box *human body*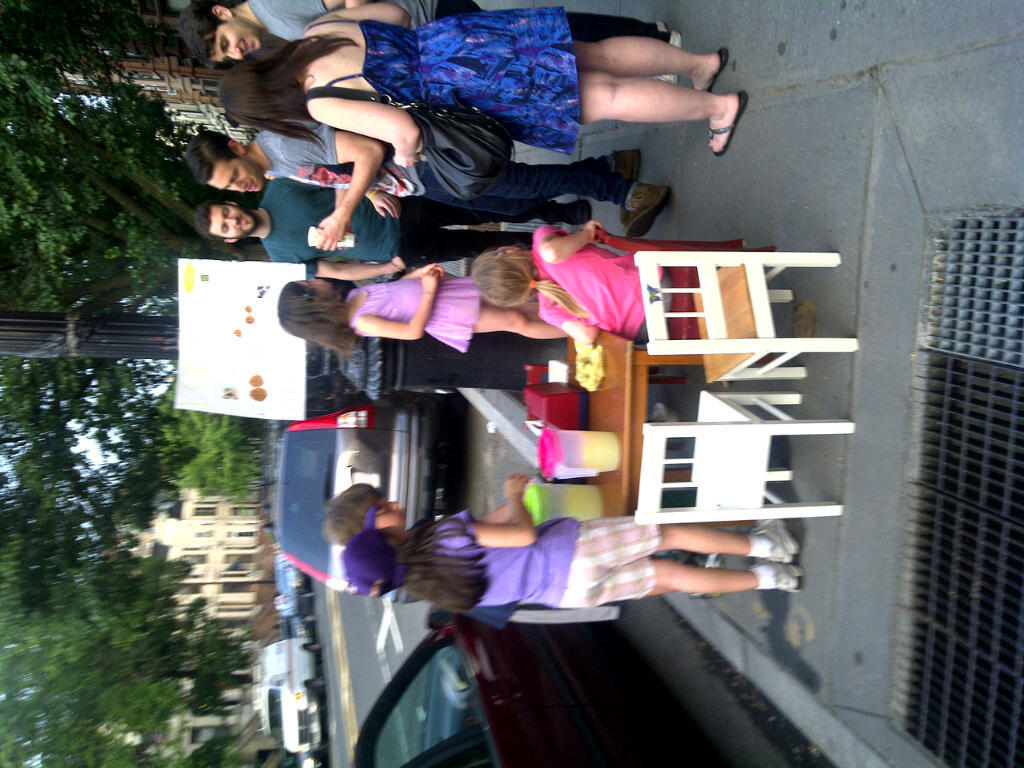
BBox(277, 265, 570, 351)
